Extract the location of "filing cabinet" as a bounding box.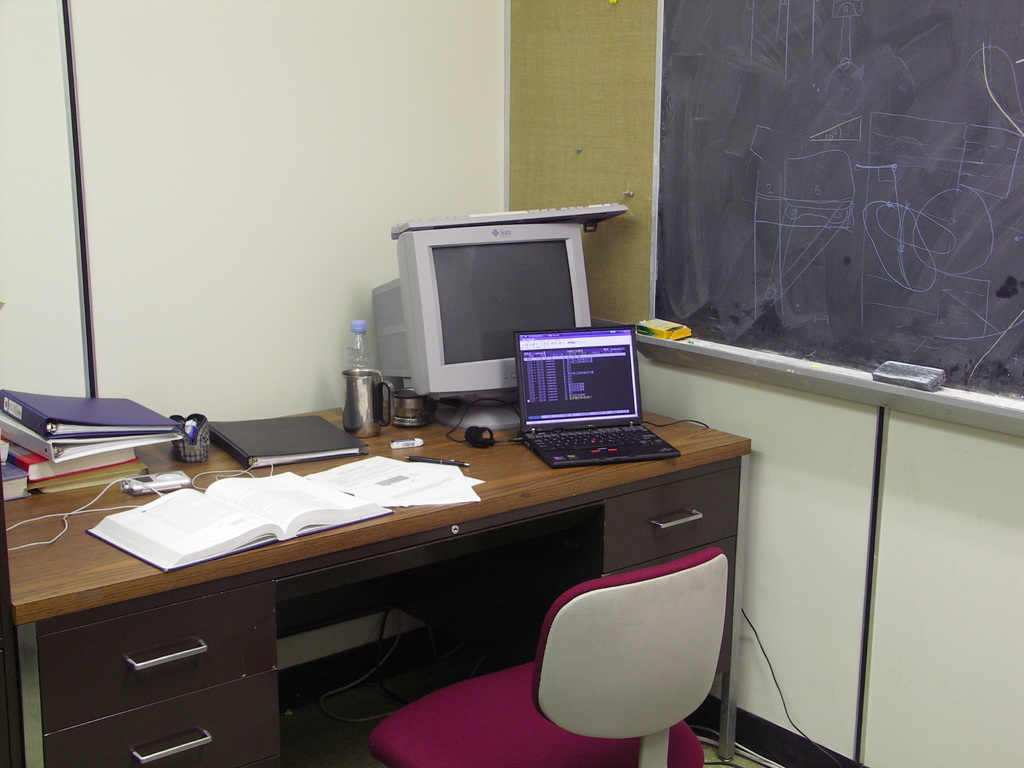
box(12, 560, 283, 767).
